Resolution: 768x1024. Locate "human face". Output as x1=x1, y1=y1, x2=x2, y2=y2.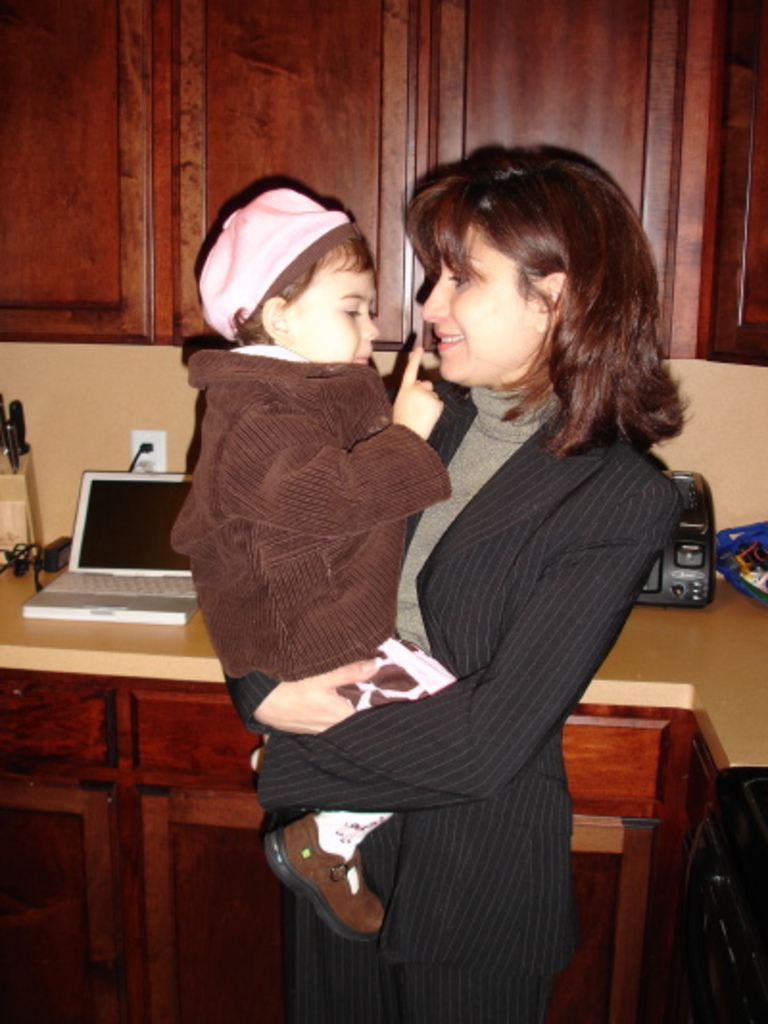
x1=428, y1=225, x2=541, y2=378.
